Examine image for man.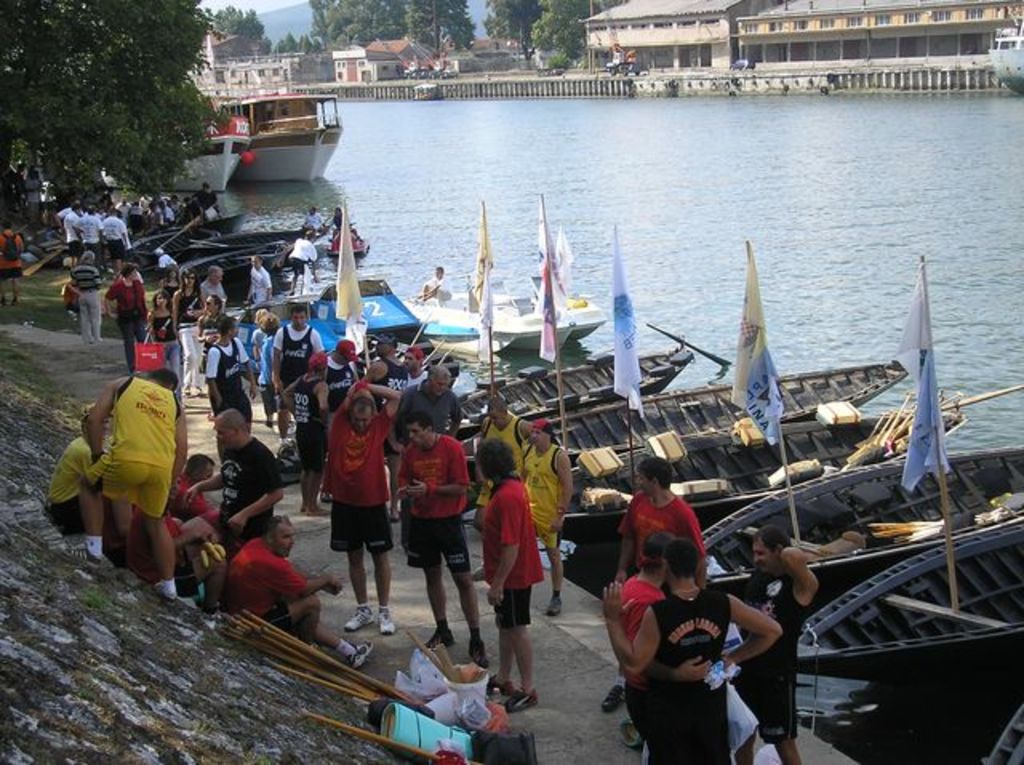
Examination result: BBox(178, 413, 283, 624).
